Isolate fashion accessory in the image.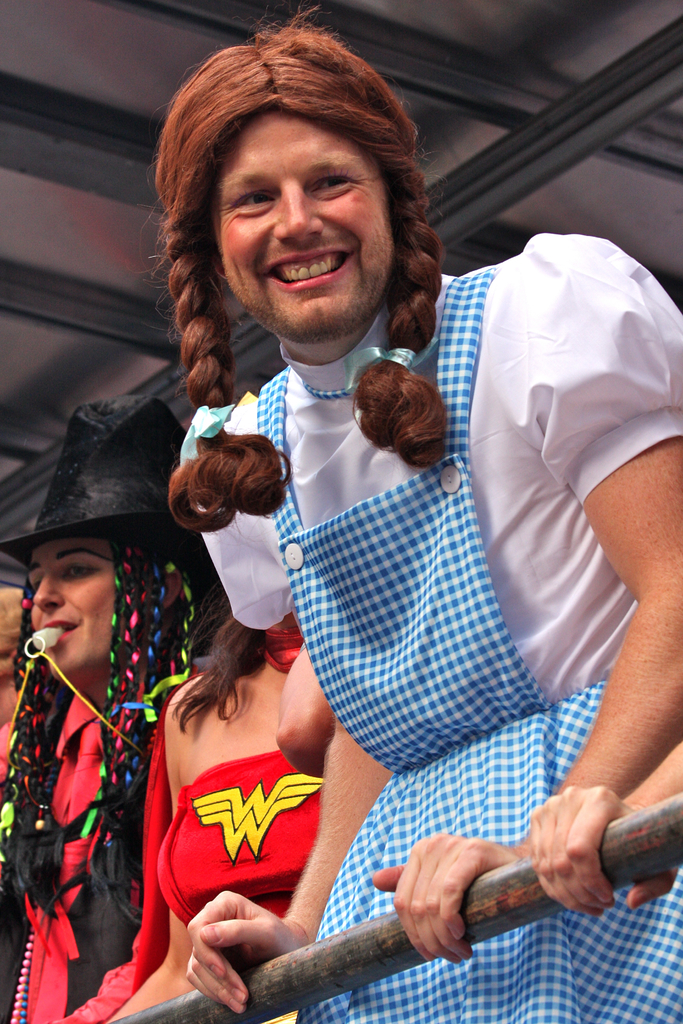
Isolated region: (x1=0, y1=388, x2=209, y2=566).
